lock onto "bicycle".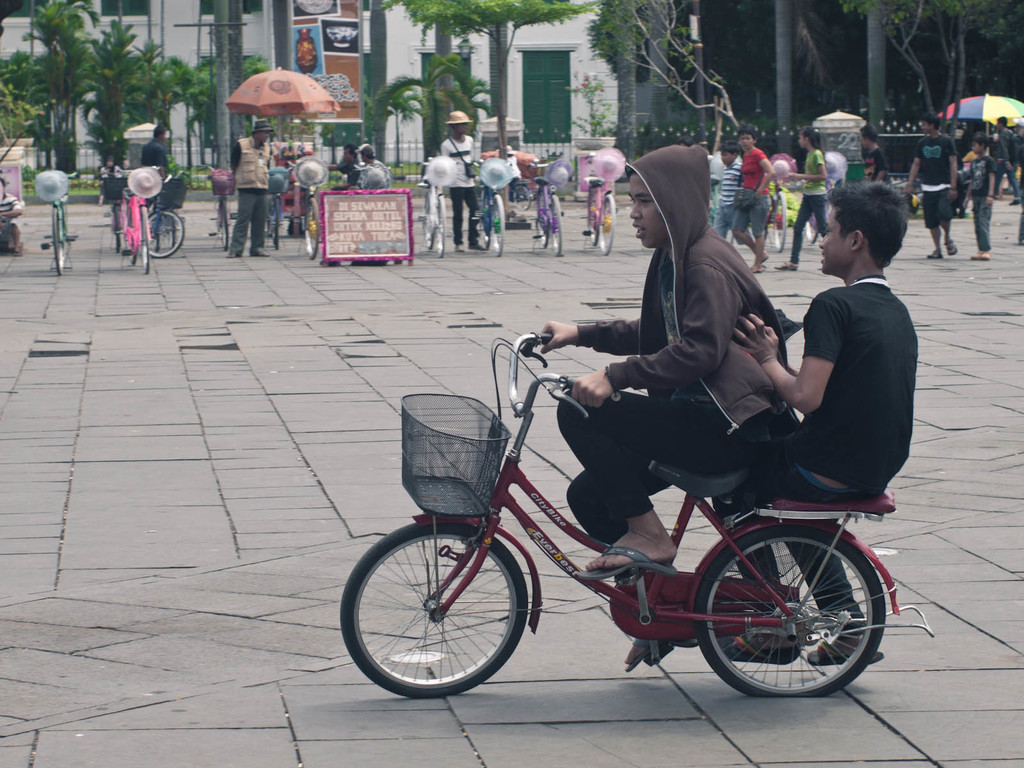
Locked: <bbox>501, 176, 529, 216</bbox>.
